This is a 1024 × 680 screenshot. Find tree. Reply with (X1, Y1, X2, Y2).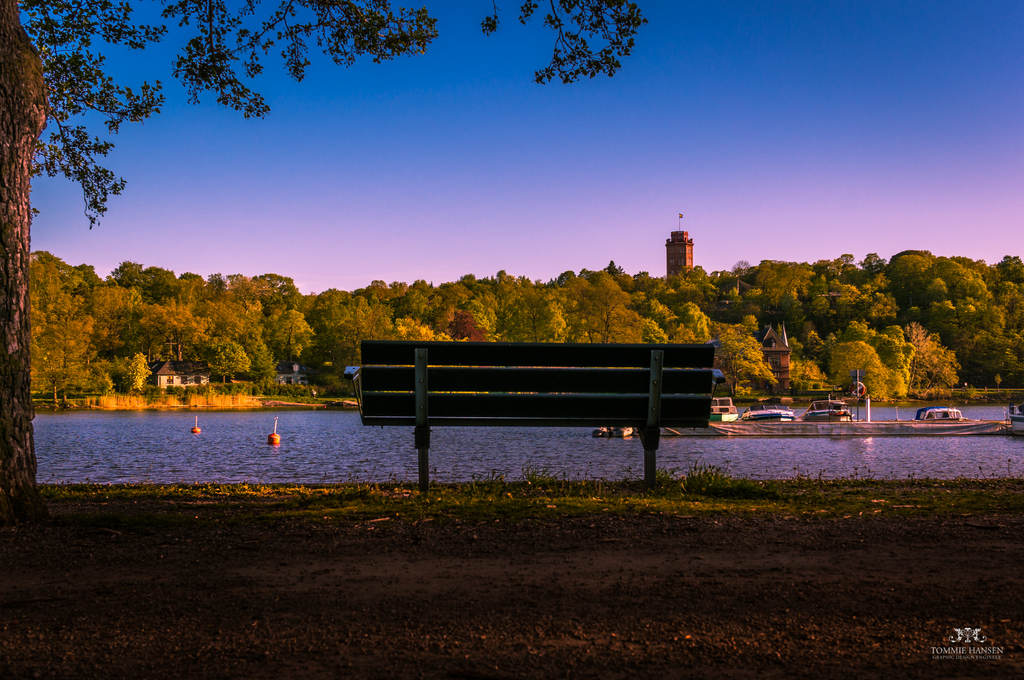
(271, 271, 299, 305).
